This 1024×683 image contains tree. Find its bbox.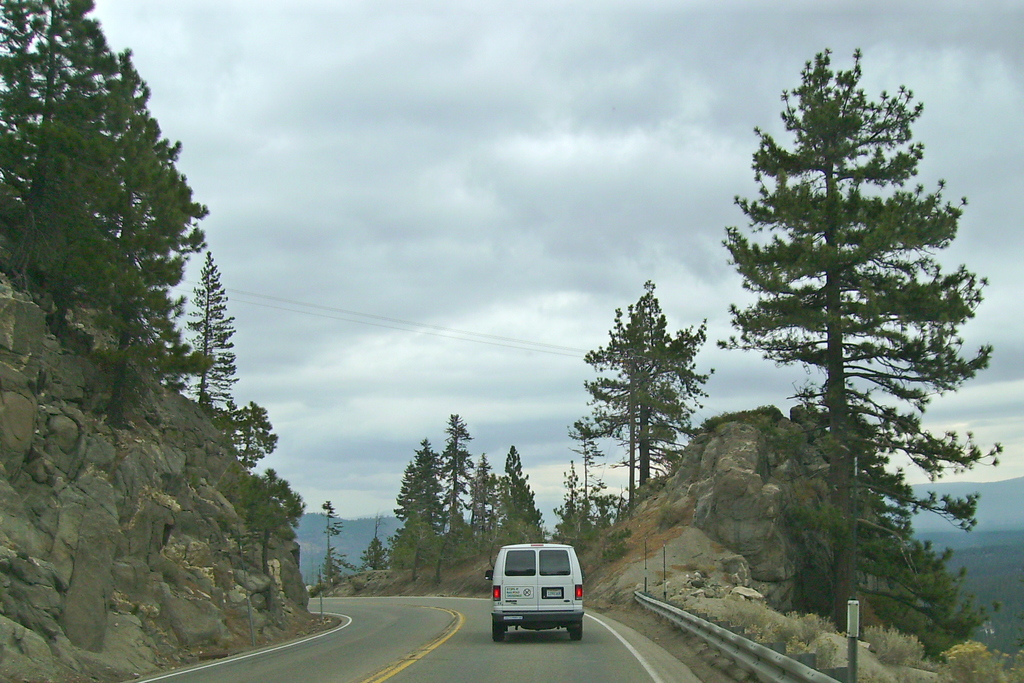
crop(564, 270, 714, 518).
